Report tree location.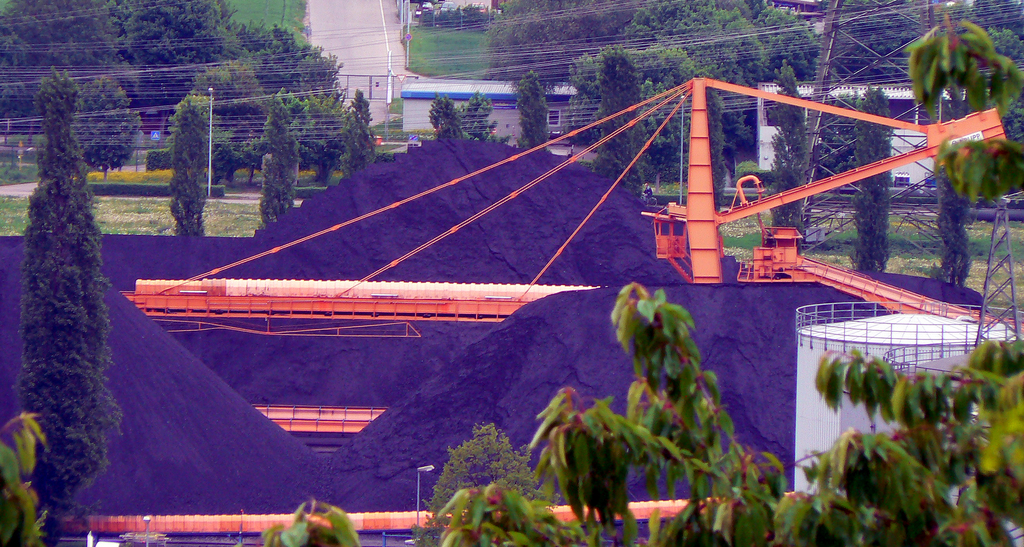
Report: bbox=[934, 178, 966, 294].
